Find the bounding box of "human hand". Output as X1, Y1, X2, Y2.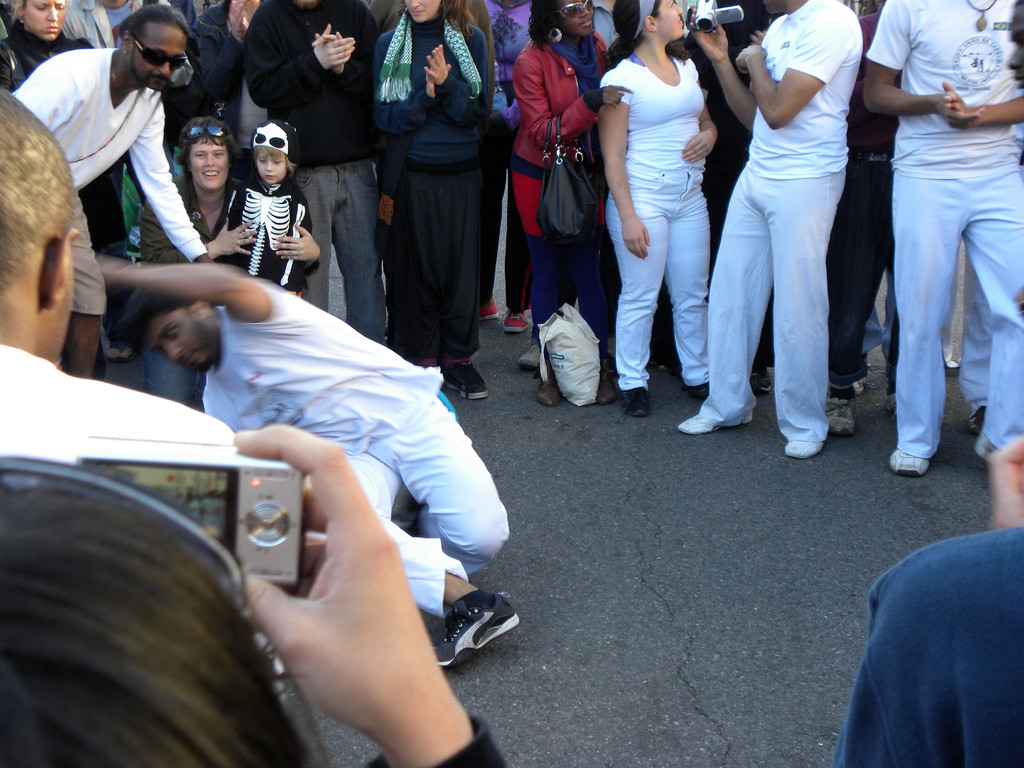
421, 45, 453, 86.
